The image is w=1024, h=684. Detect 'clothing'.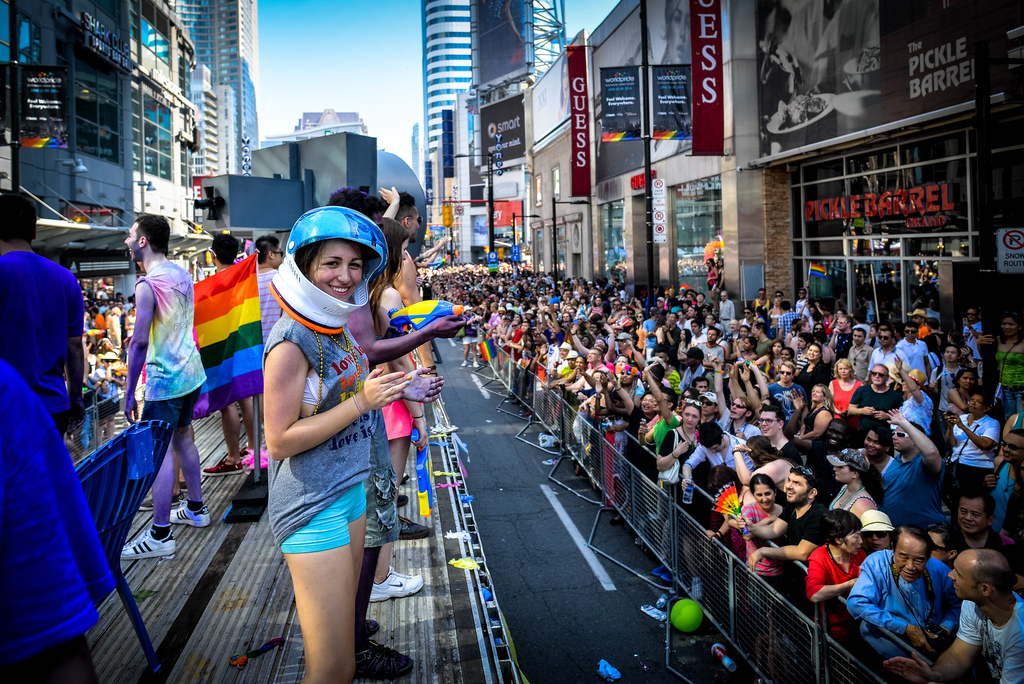
Detection: bbox=[376, 395, 415, 443].
